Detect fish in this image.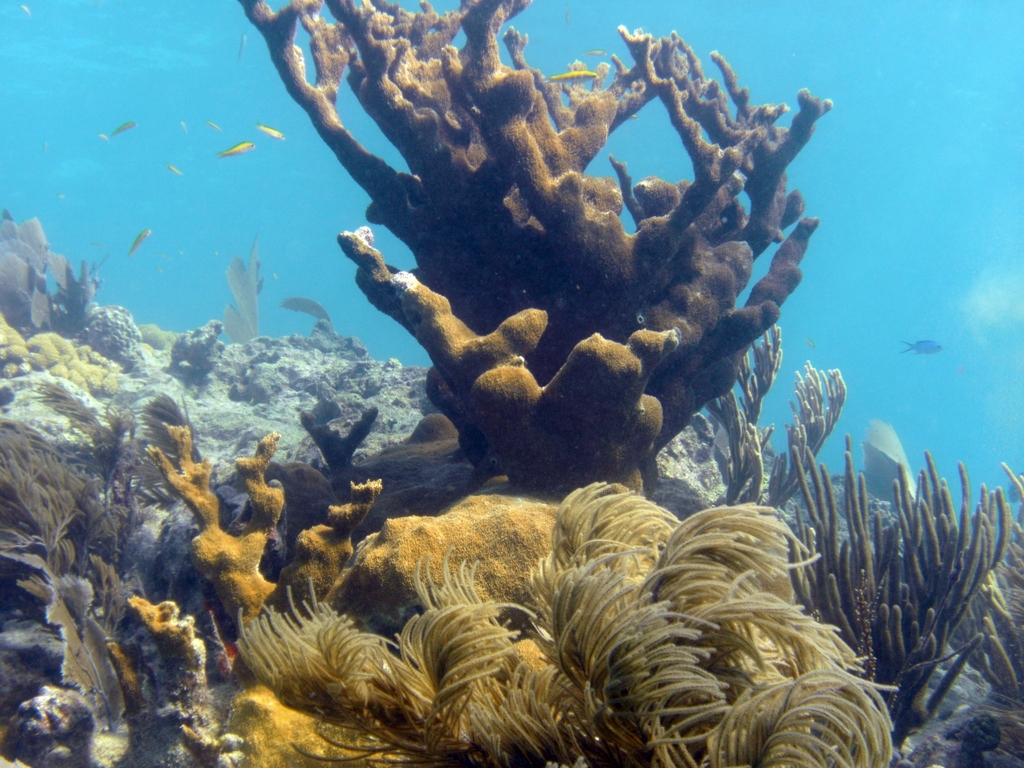
Detection: <bbox>284, 300, 330, 321</bbox>.
